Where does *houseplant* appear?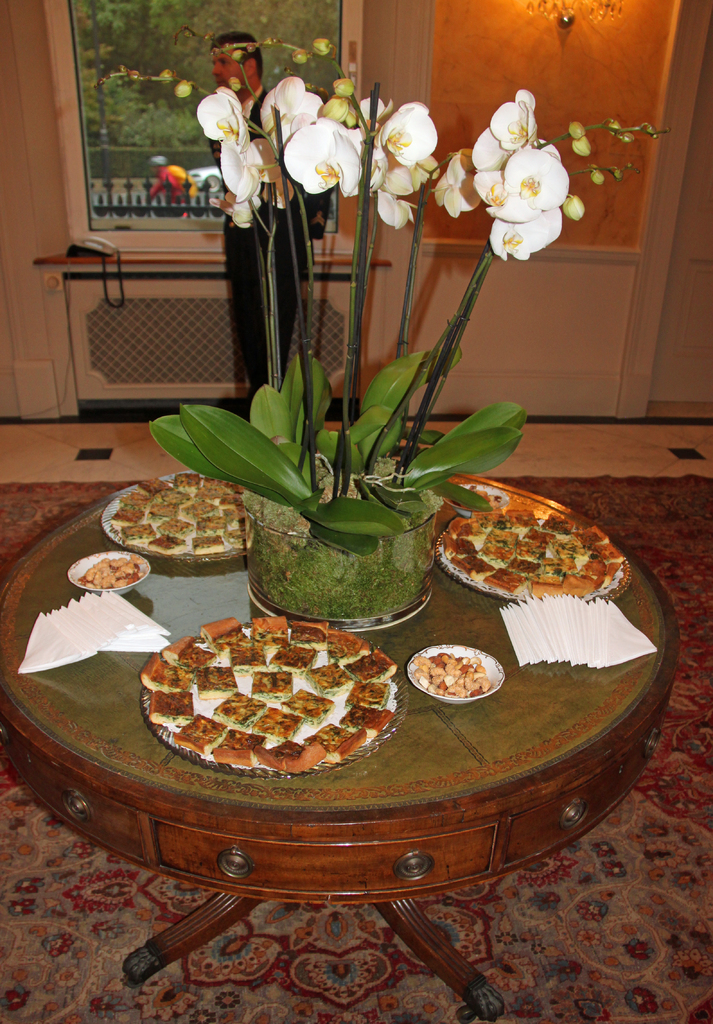
Appears at pyautogui.locateOnScreen(100, 29, 670, 633).
